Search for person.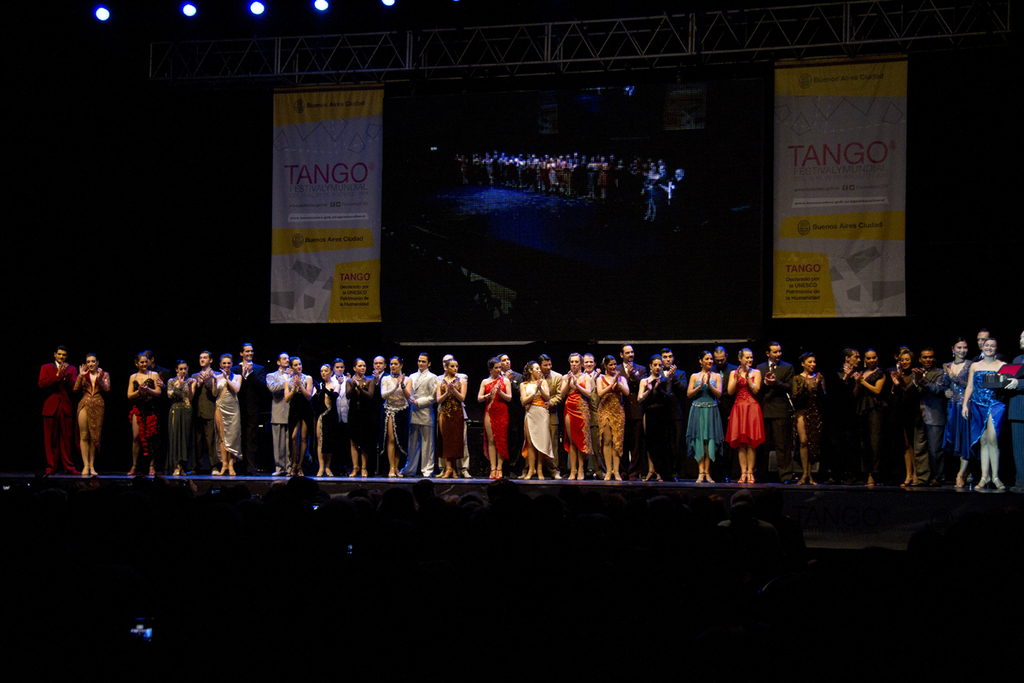
Found at [713,343,783,493].
